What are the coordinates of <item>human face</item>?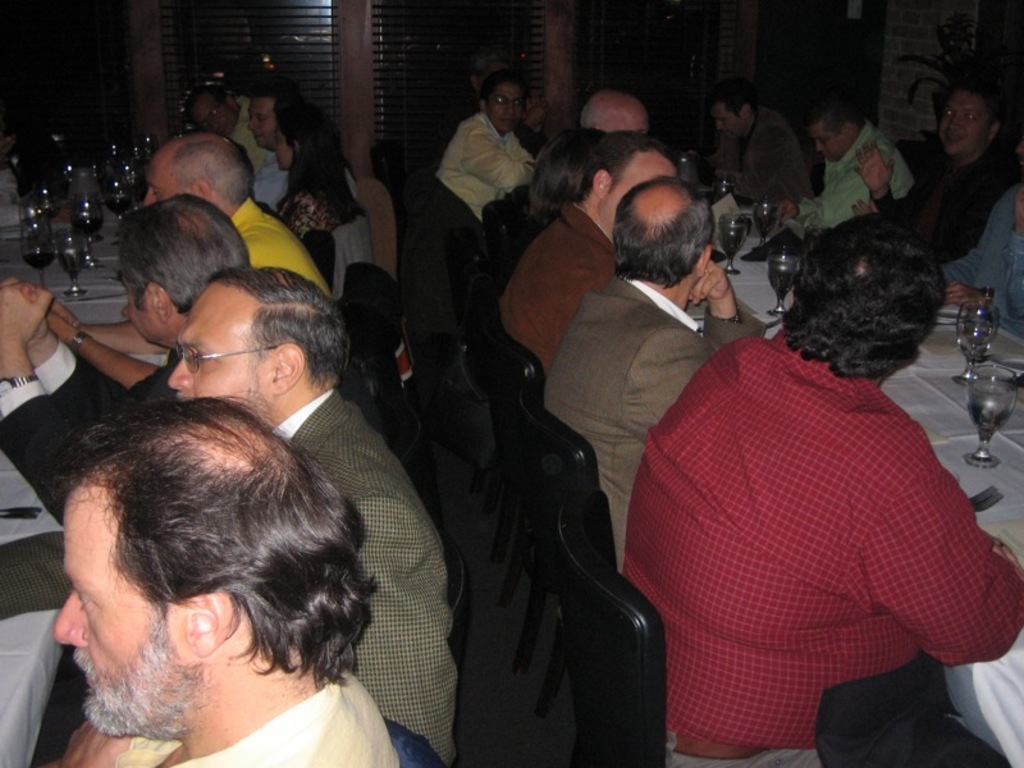
l=275, t=131, r=294, b=163.
